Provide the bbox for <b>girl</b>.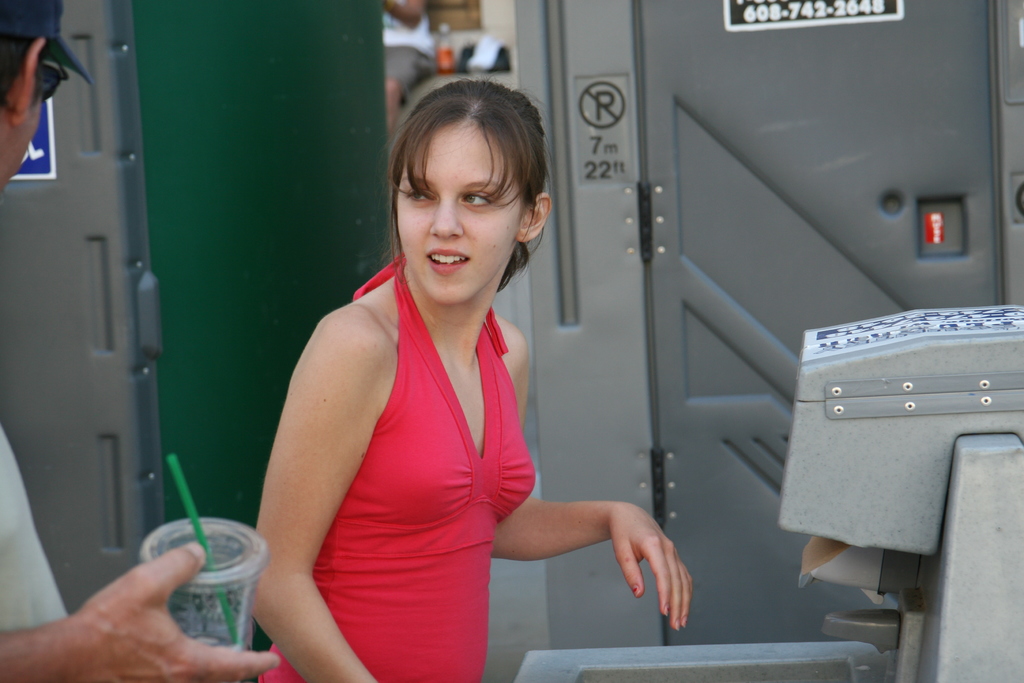
{"x1": 248, "y1": 76, "x2": 694, "y2": 682}.
